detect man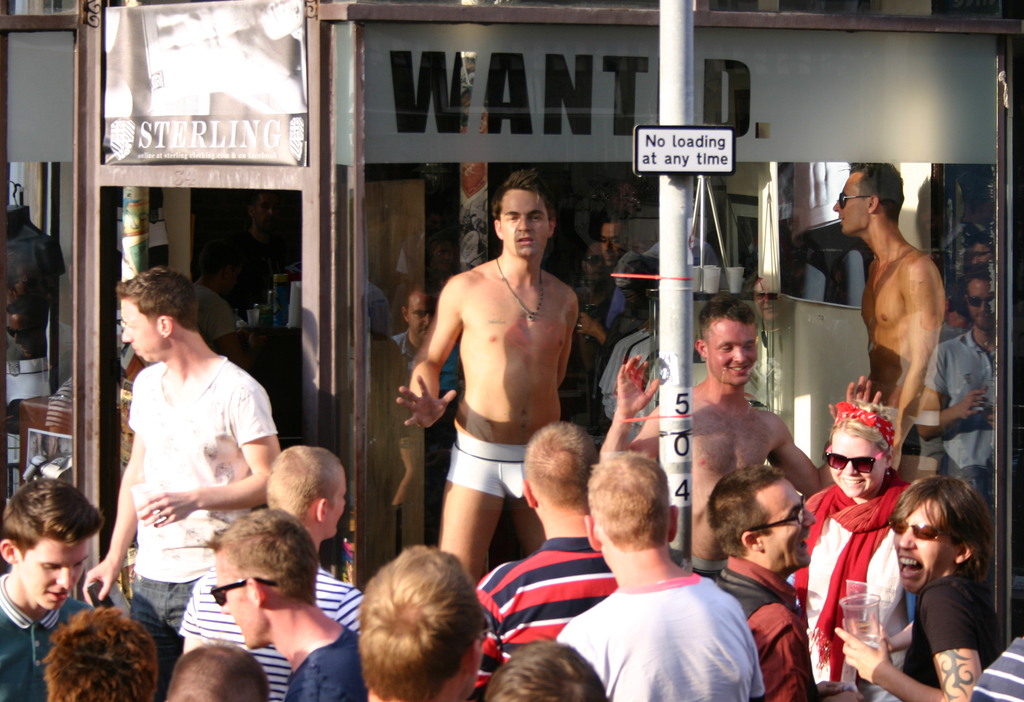
(left=945, top=236, right=1000, bottom=340)
